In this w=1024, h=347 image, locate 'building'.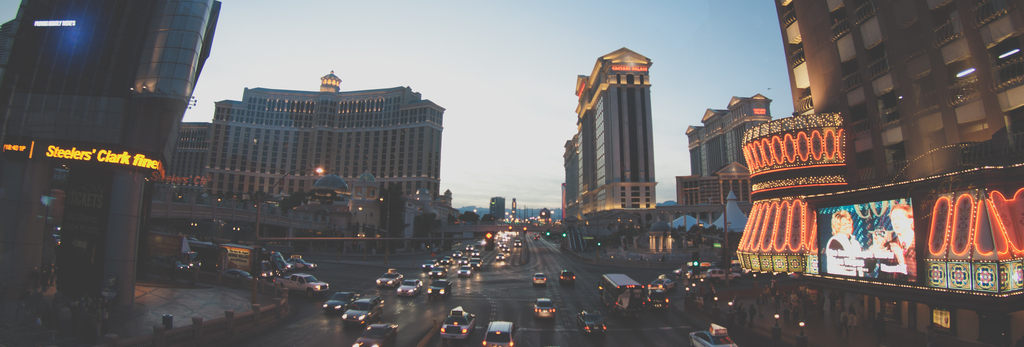
Bounding box: {"left": 0, "top": 0, "right": 221, "bottom": 296}.
